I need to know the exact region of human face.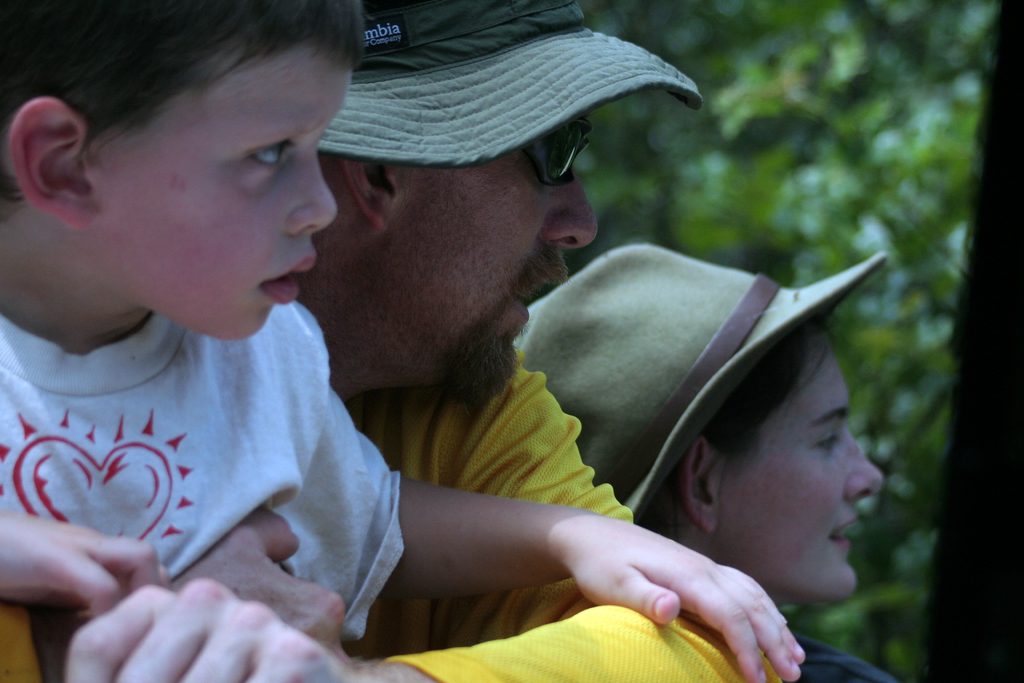
Region: 97 40 339 349.
